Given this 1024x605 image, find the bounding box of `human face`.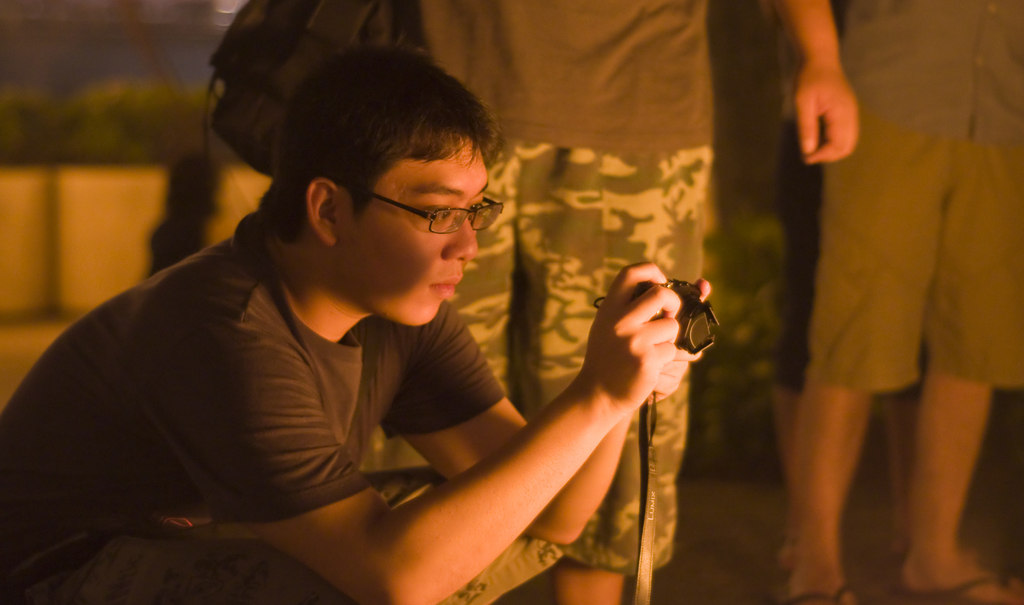
332/127/484/334.
